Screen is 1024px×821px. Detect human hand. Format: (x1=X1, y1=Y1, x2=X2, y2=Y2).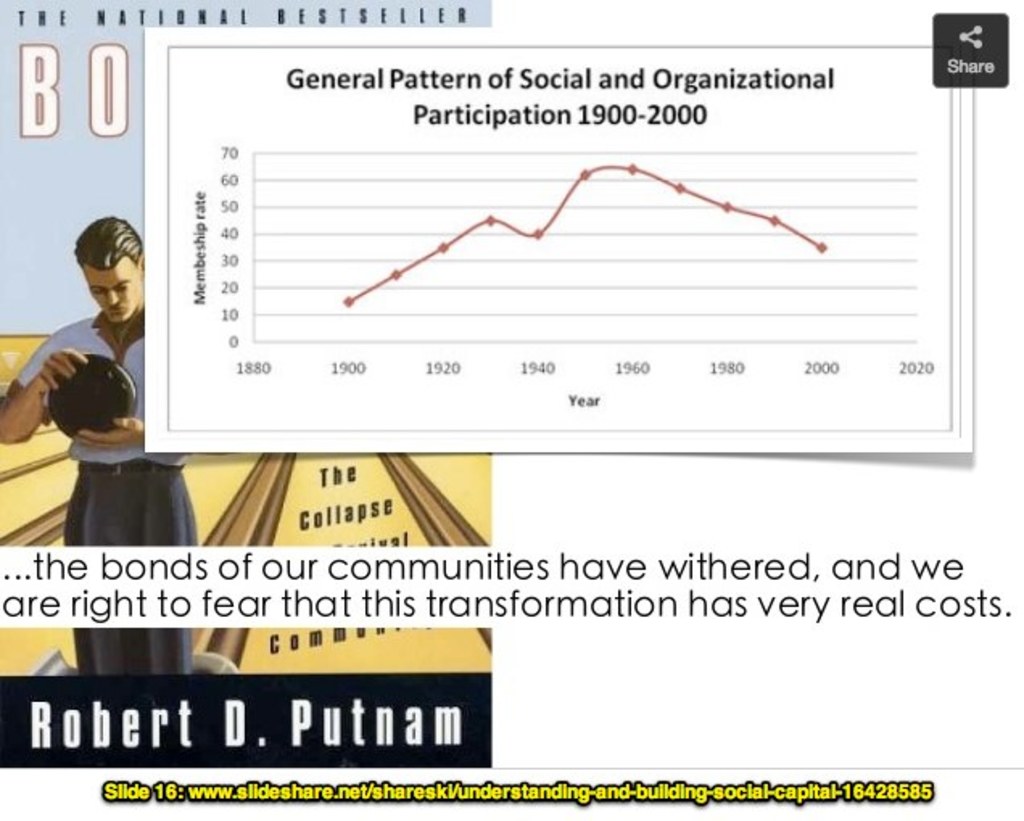
(x1=37, y1=351, x2=90, y2=391).
